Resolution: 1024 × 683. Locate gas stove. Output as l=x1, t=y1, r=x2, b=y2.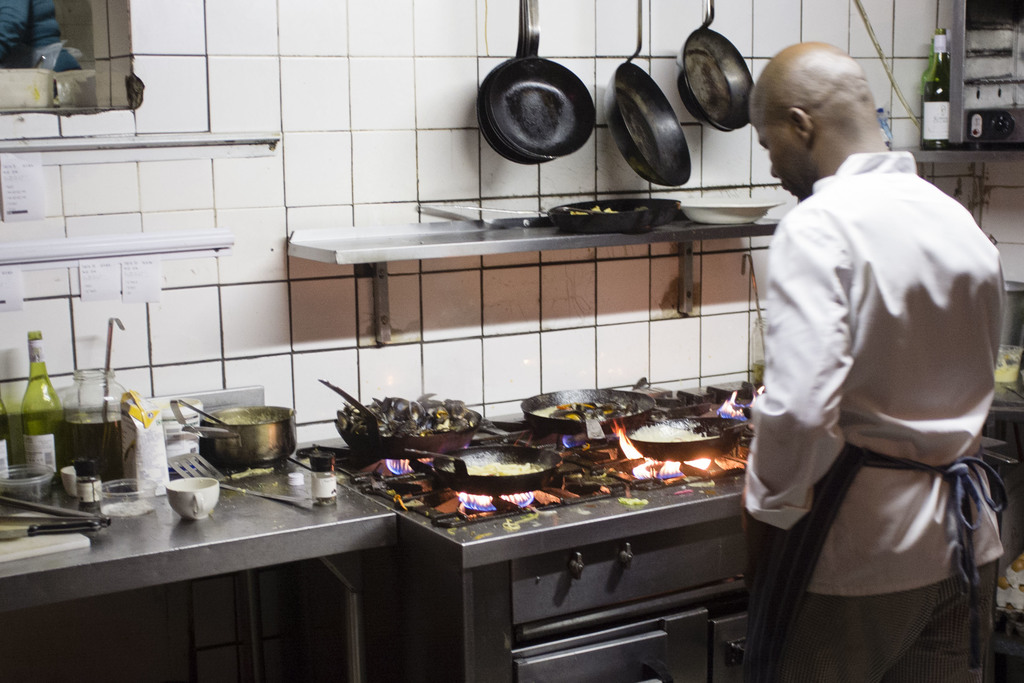
l=296, t=379, r=753, b=548.
